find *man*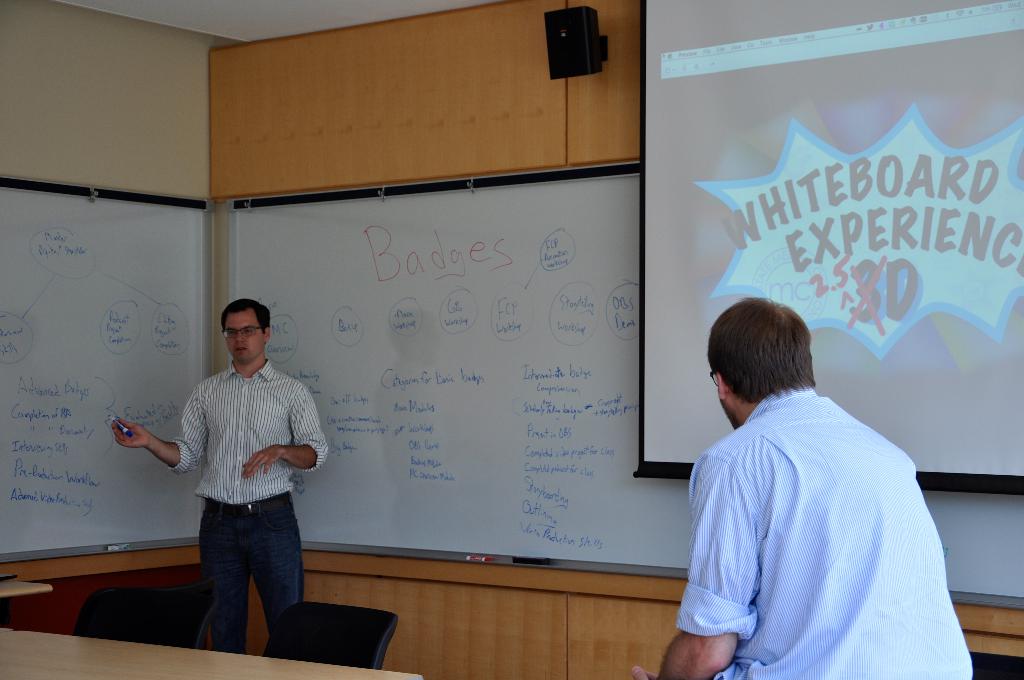
locate(666, 282, 972, 670)
